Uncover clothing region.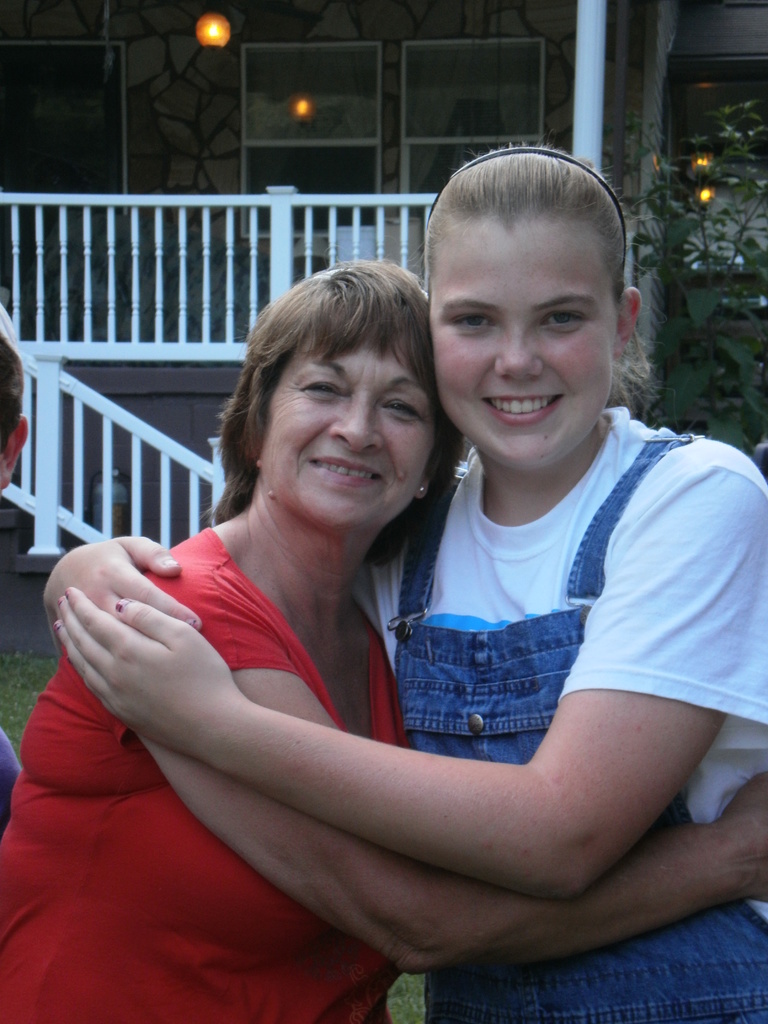
Uncovered: 0 521 414 1023.
